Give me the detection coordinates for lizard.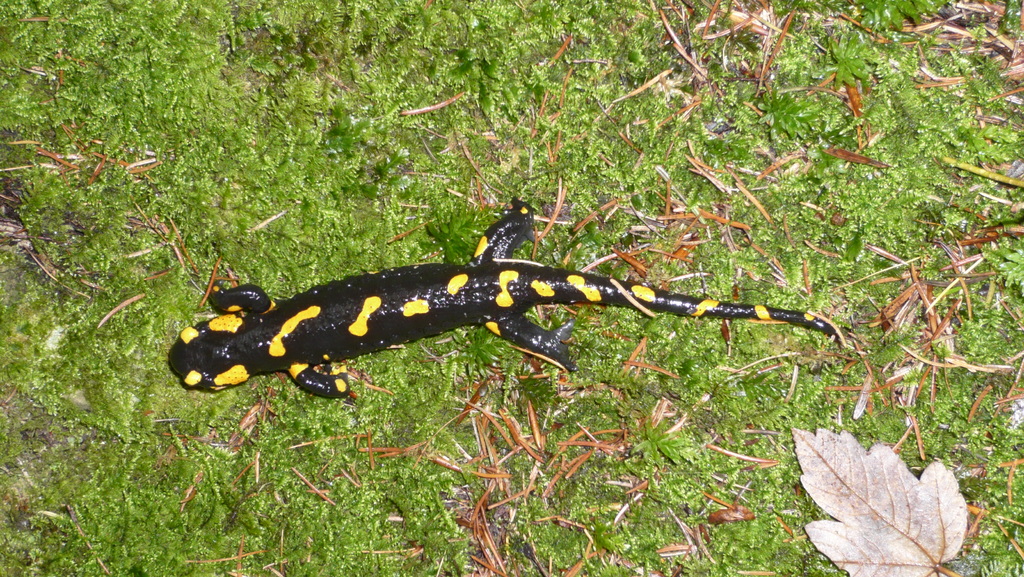
<box>166,195,844,398</box>.
